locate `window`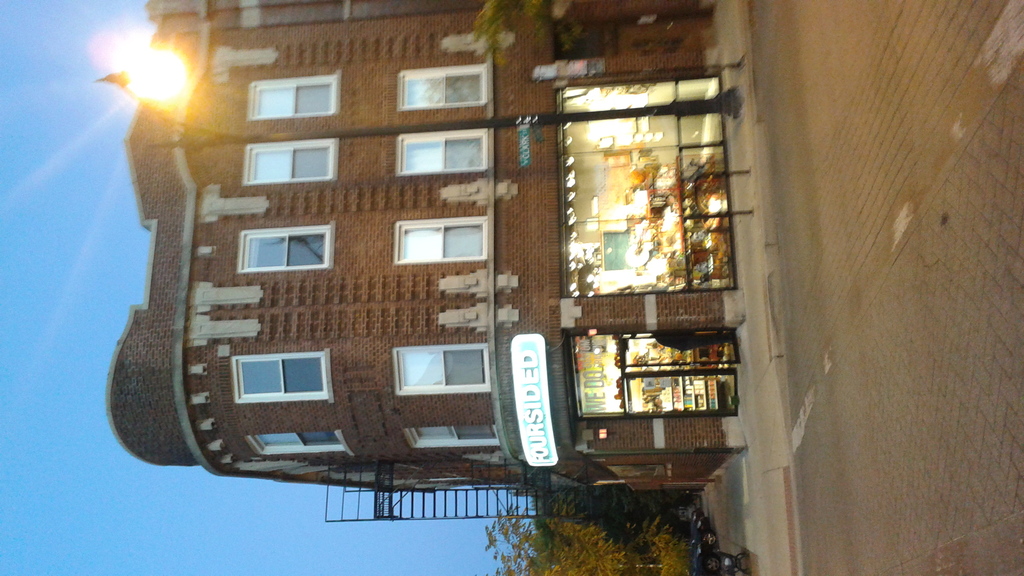
locate(556, 65, 742, 298)
